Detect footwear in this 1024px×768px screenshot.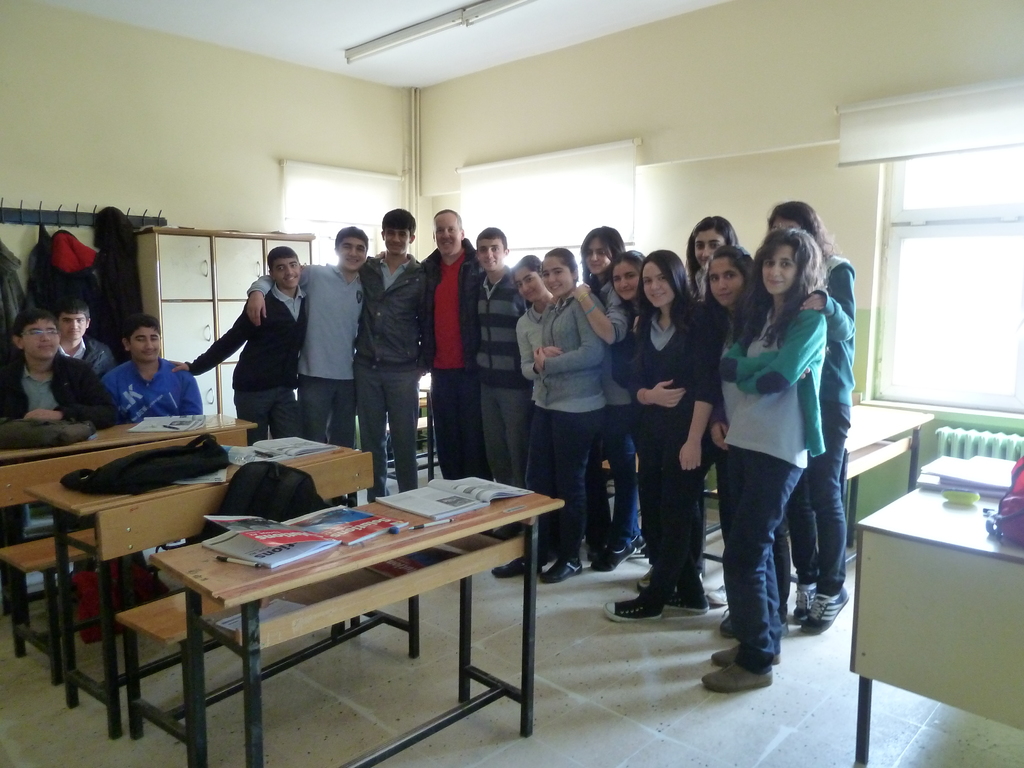
Detection: BBox(721, 610, 732, 641).
